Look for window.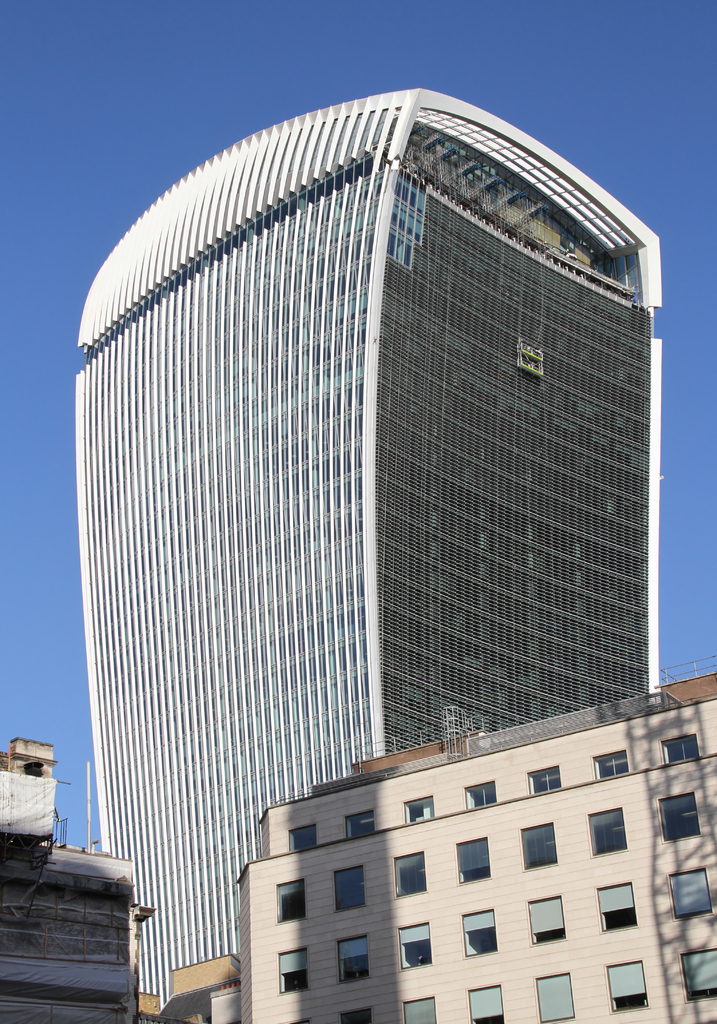
Found: box=[535, 971, 574, 1023].
